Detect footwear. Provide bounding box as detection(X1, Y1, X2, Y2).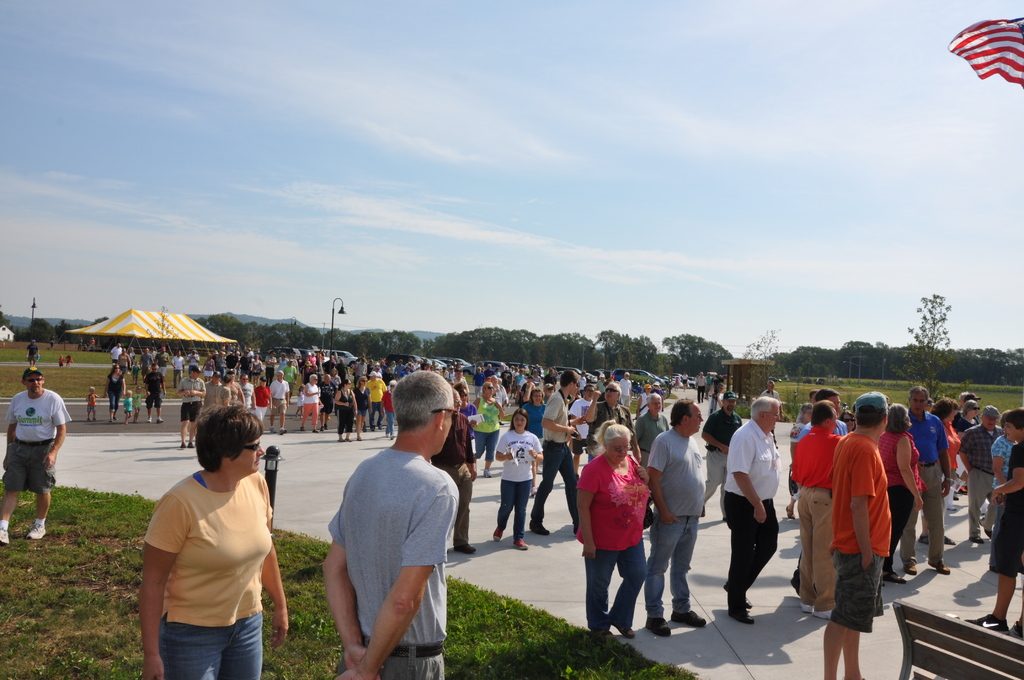
detection(916, 528, 930, 545).
